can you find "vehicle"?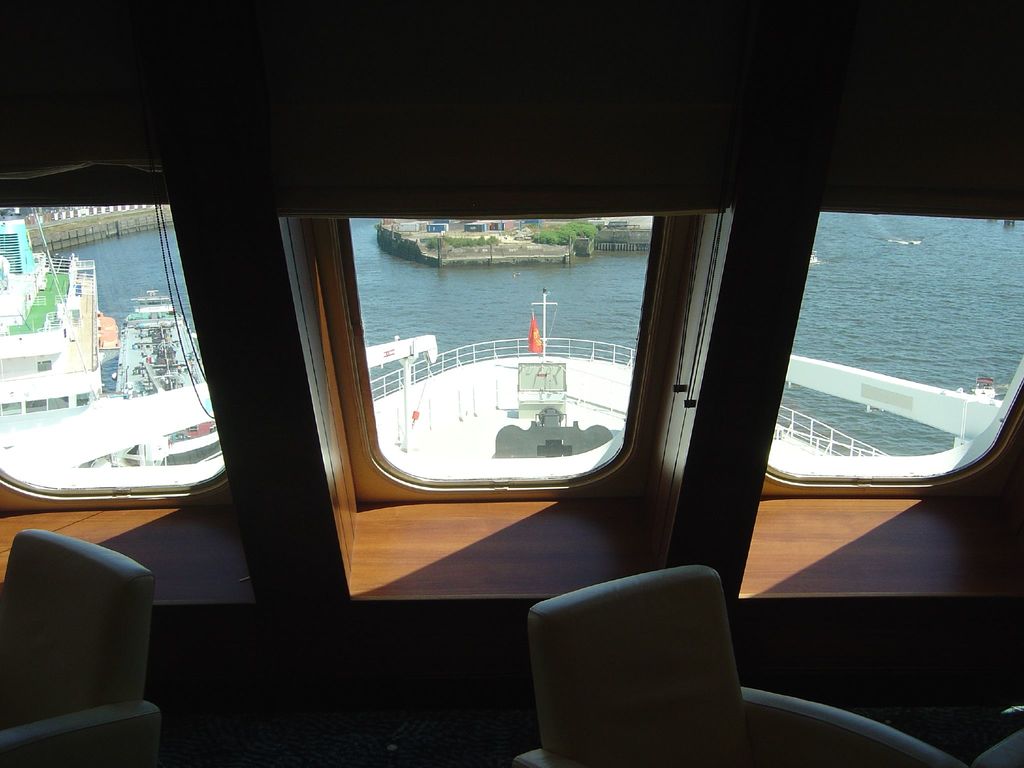
Yes, bounding box: left=115, top=279, right=218, bottom=470.
